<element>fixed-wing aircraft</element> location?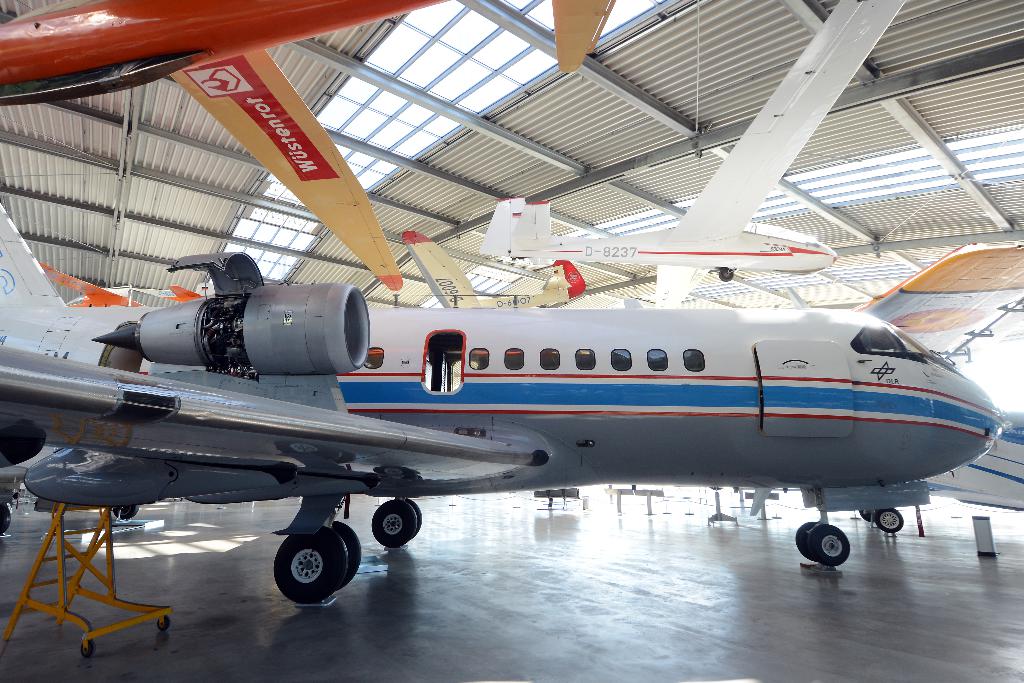
left=736, top=231, right=1023, bottom=561
